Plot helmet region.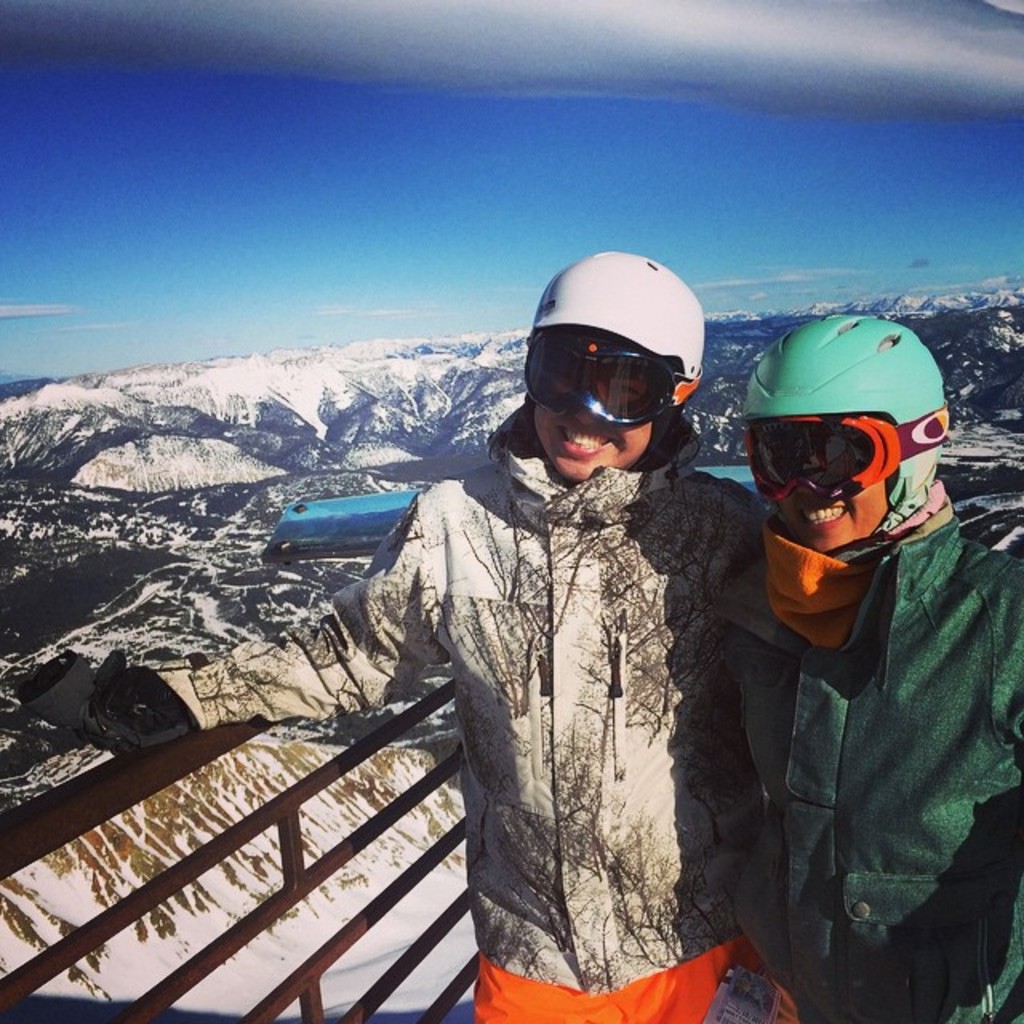
Plotted at {"x1": 741, "y1": 310, "x2": 947, "y2": 514}.
